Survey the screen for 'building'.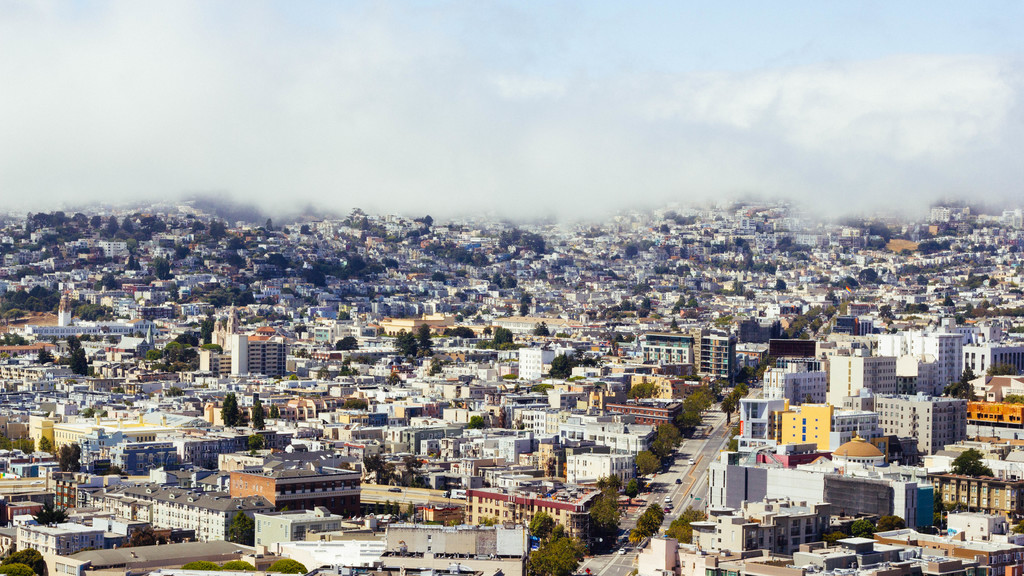
Survey found: 788 463 898 519.
